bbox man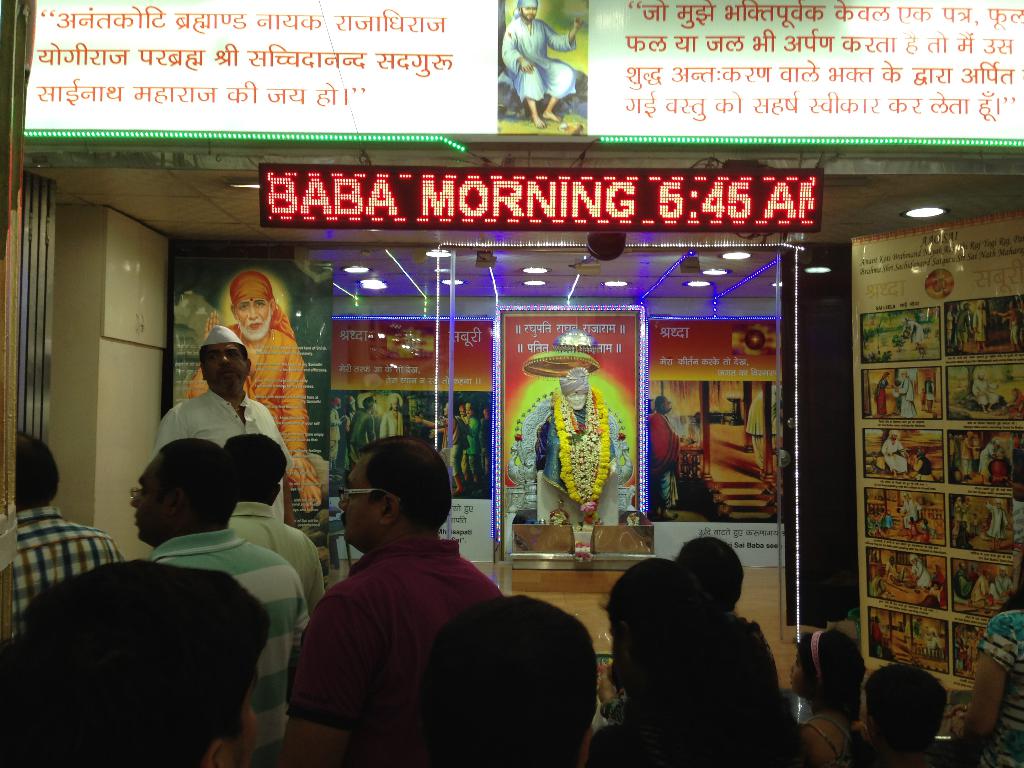
select_region(280, 435, 533, 755)
